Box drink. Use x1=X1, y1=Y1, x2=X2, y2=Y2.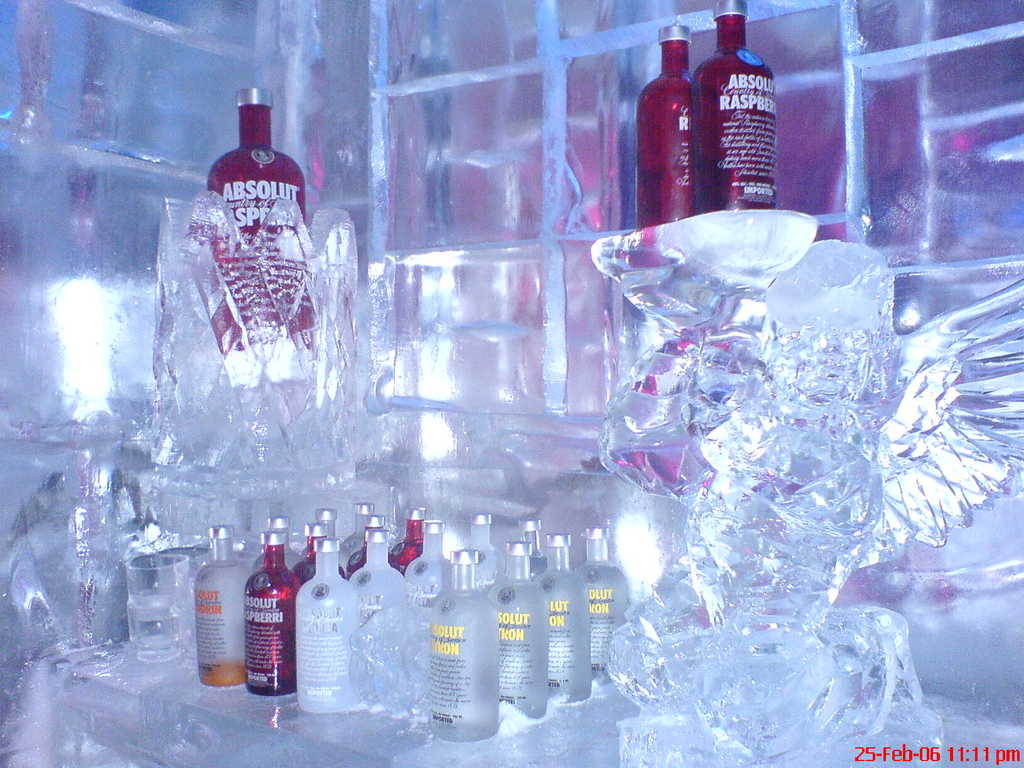
x1=199, y1=527, x2=247, y2=682.
